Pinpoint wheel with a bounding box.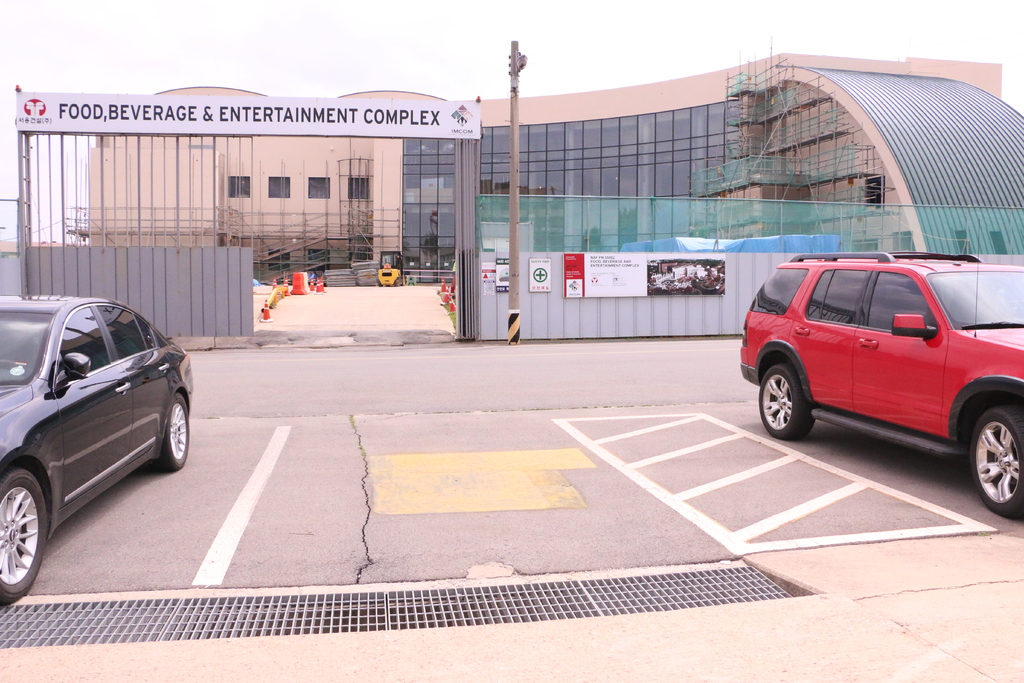
0,462,53,602.
